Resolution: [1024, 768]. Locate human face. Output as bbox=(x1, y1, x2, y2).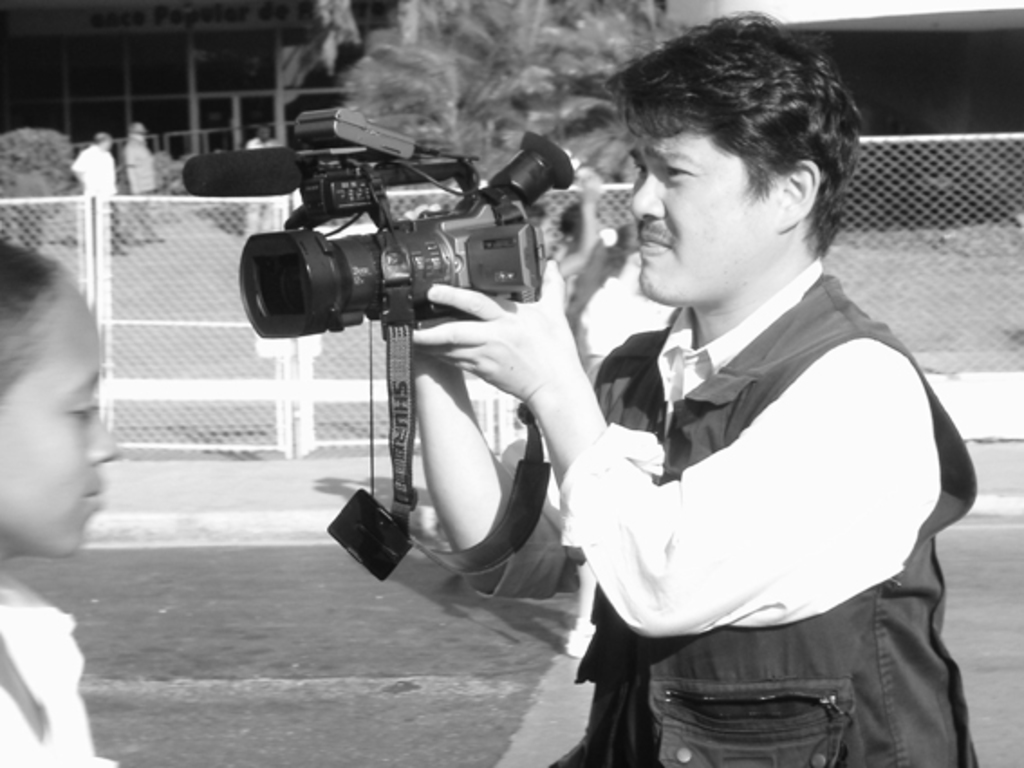
bbox=(628, 119, 775, 295).
